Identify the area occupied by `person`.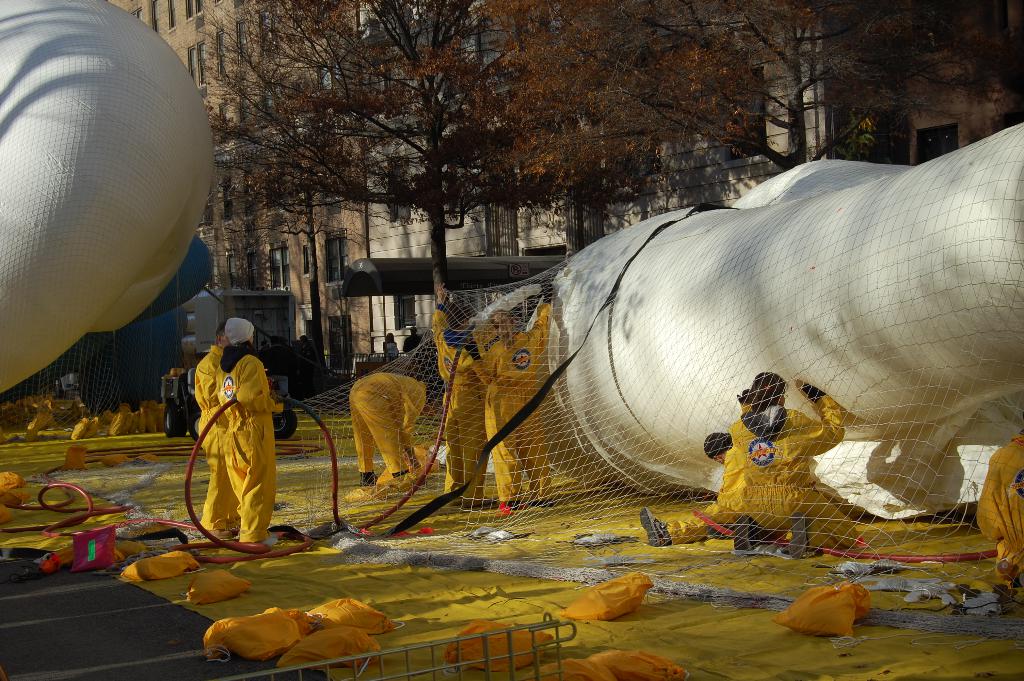
Area: BBox(192, 329, 237, 539).
